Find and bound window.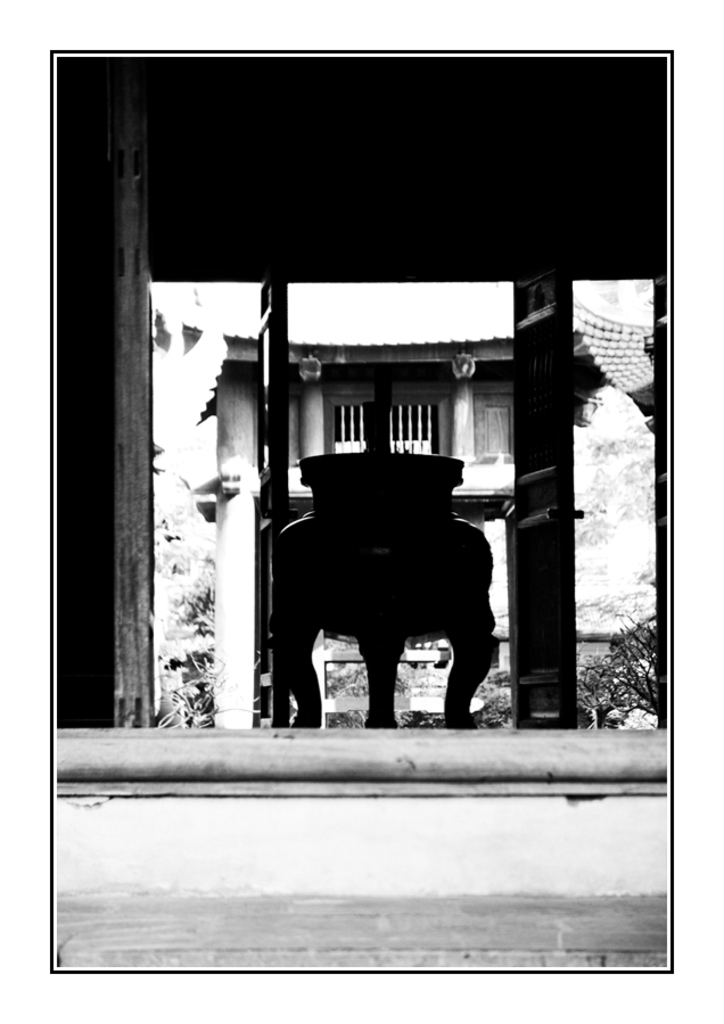
Bound: 304/363/455/463.
